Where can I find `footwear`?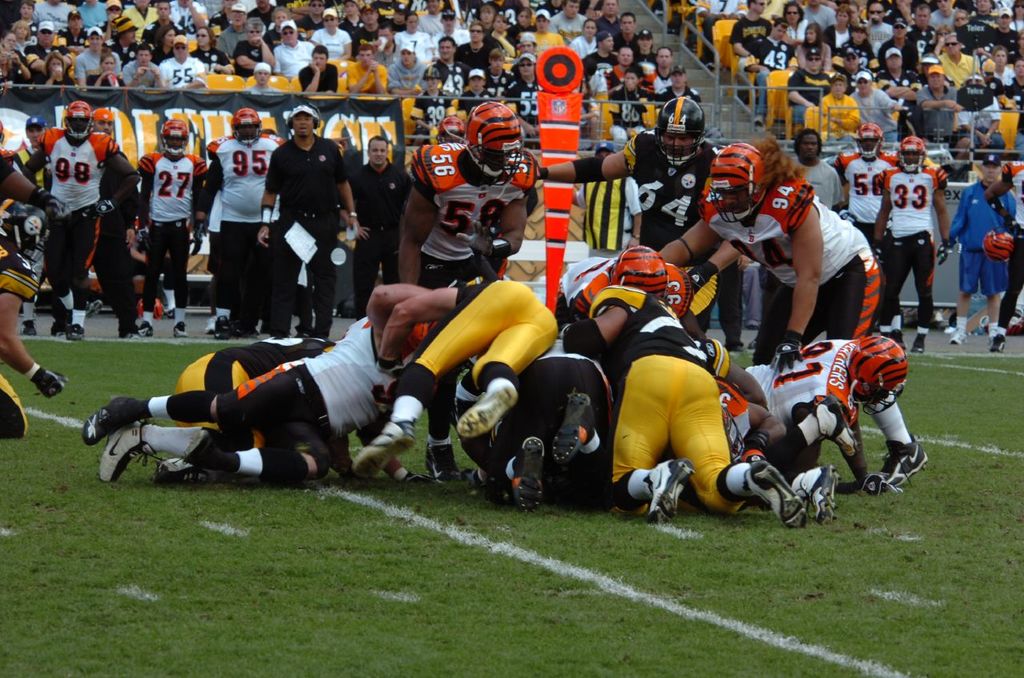
You can find it at left=891, top=330, right=906, bottom=355.
